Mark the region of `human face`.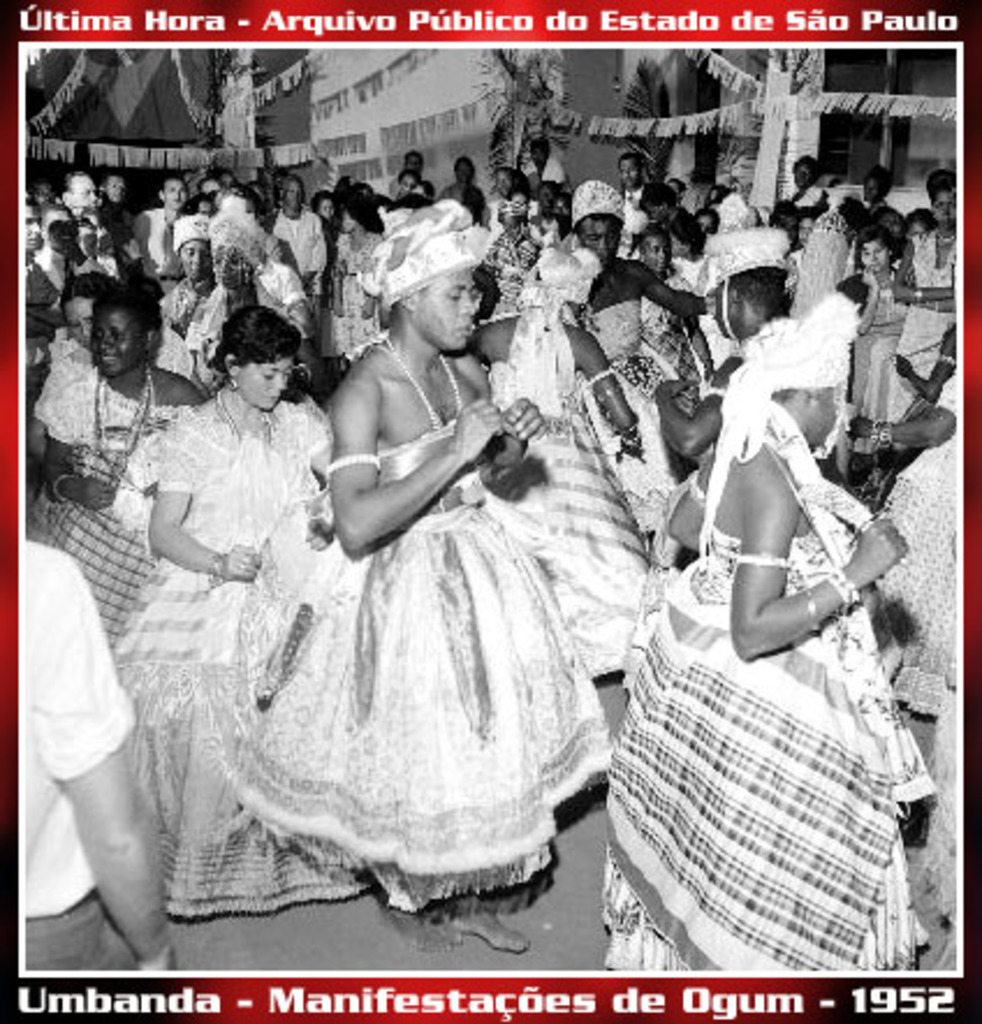
Region: locate(104, 171, 123, 199).
